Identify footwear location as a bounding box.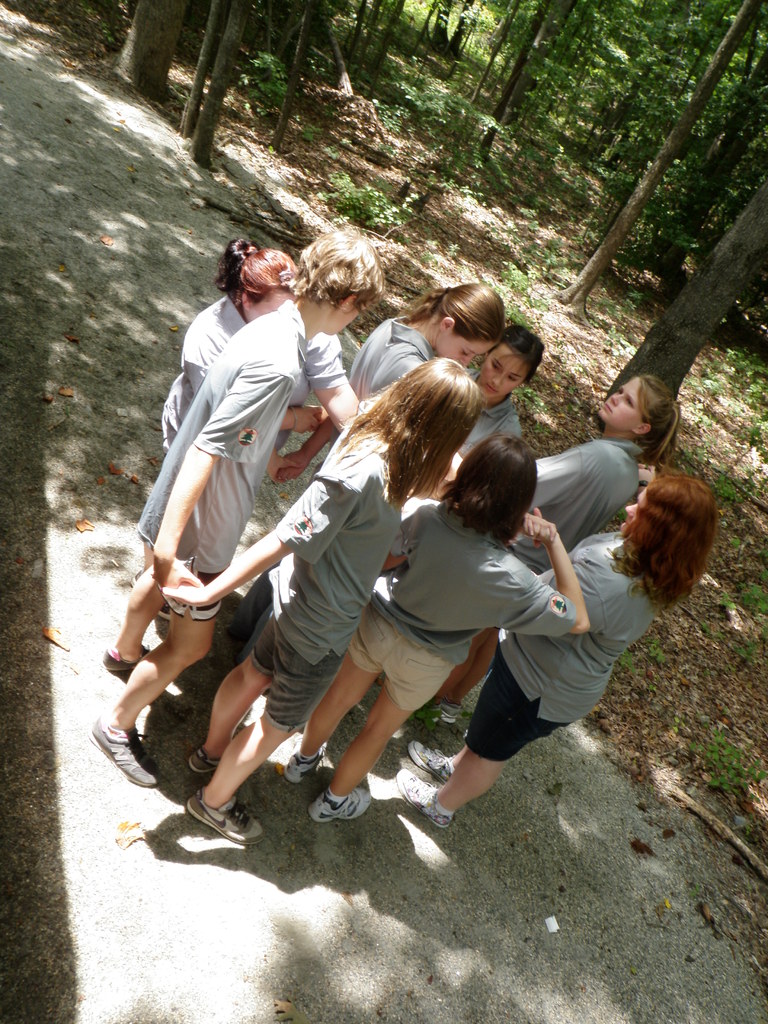
(x1=183, y1=792, x2=261, y2=847).
